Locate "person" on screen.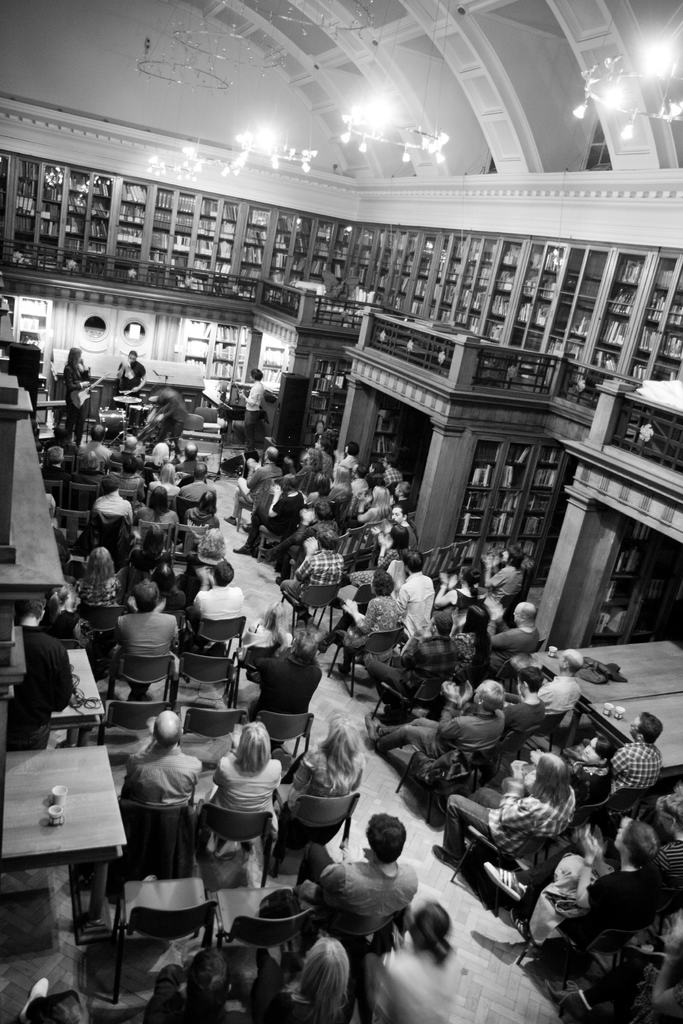
On screen at x1=182 y1=527 x2=229 y2=588.
